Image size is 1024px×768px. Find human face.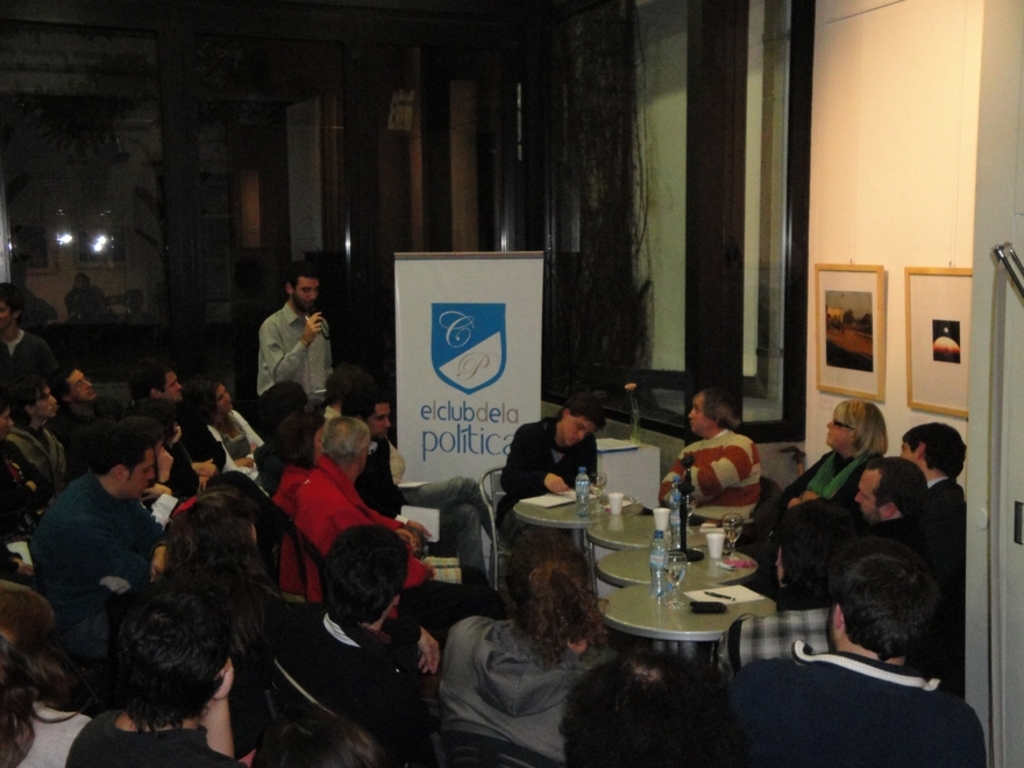
(826,426,851,447).
